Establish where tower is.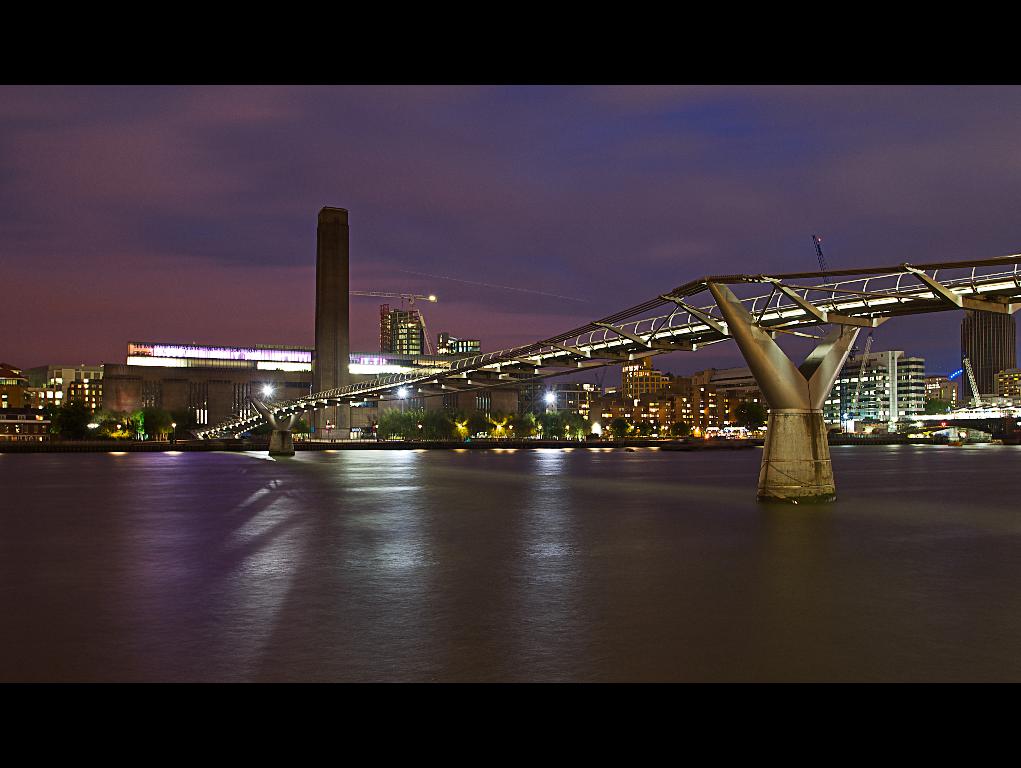
Established at <box>953,300,1018,397</box>.
